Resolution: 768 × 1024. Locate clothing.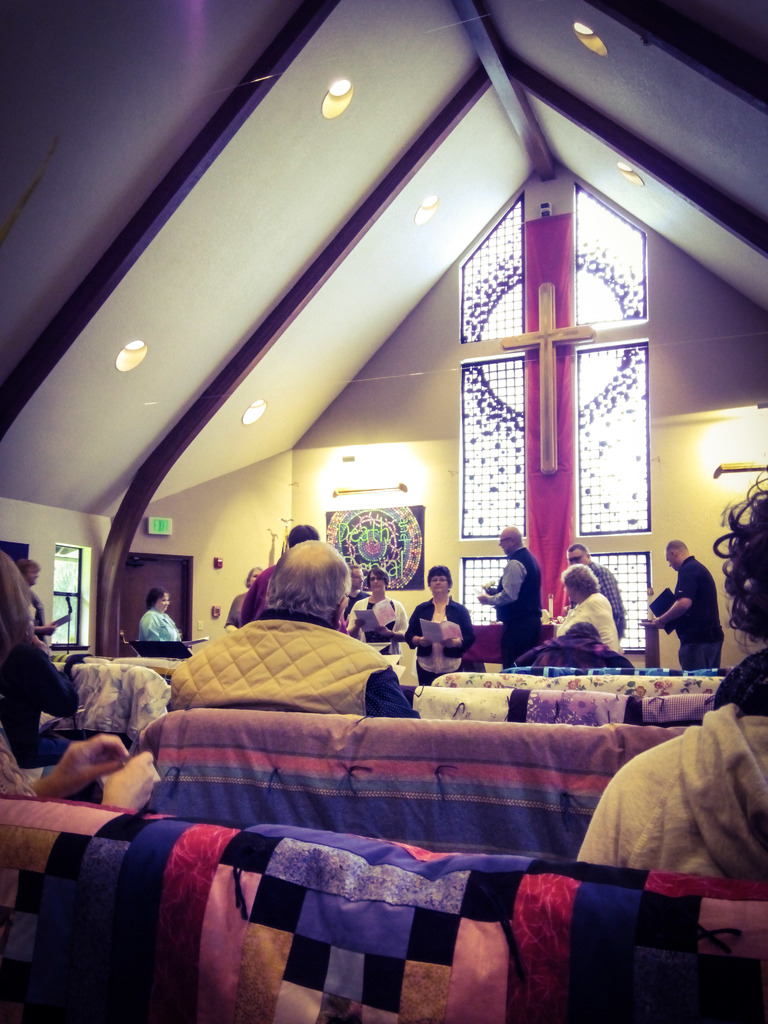
BBox(131, 606, 180, 636).
